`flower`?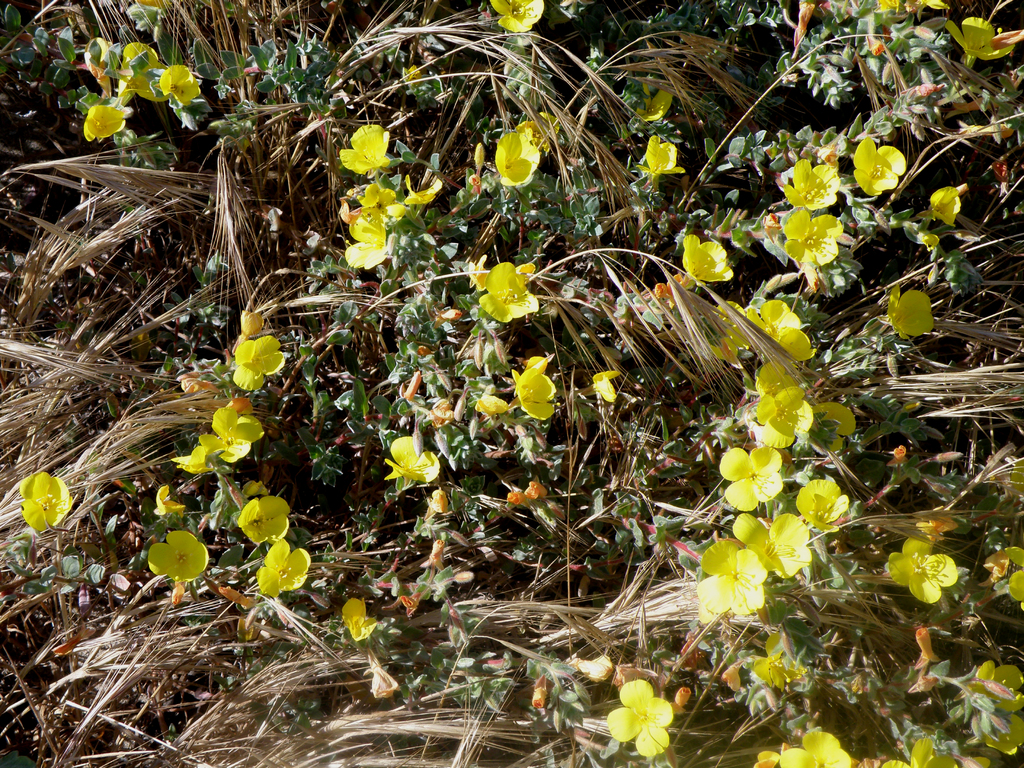
locate(262, 545, 317, 593)
